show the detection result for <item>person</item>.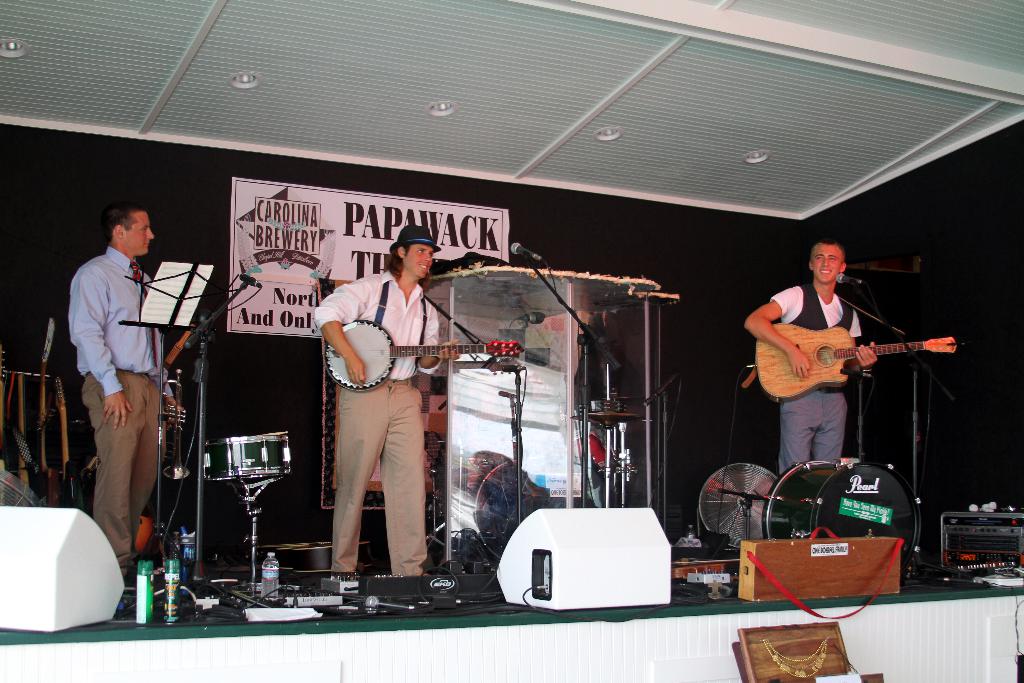
box(309, 226, 467, 581).
